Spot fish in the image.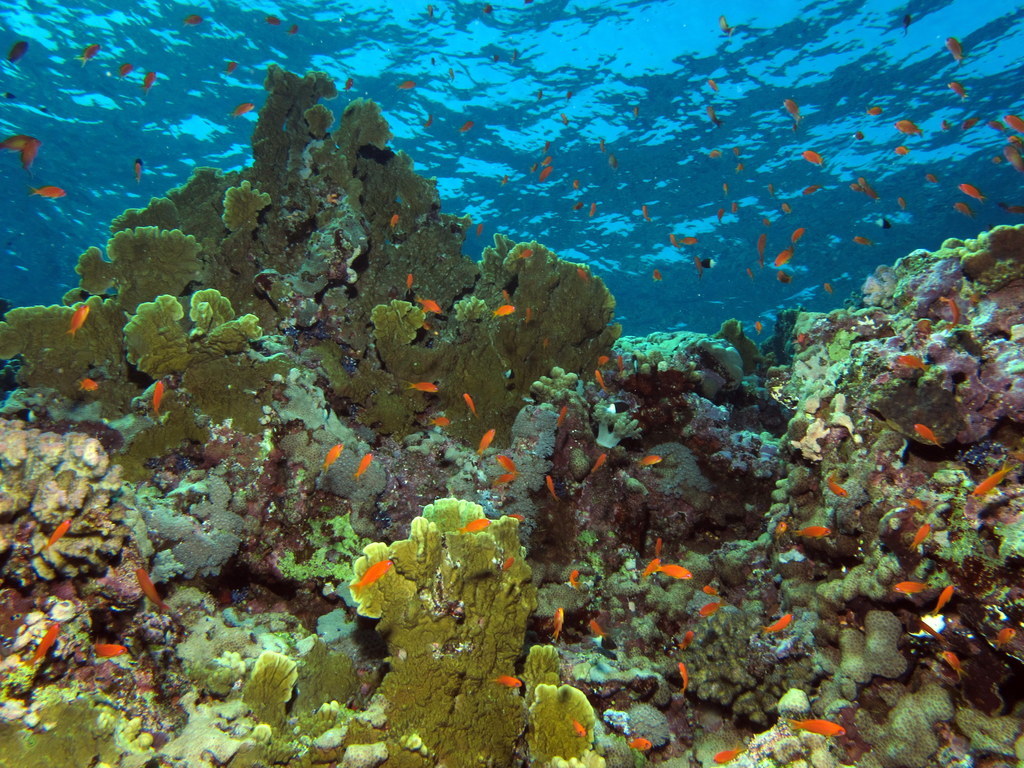
fish found at rect(431, 416, 454, 427).
